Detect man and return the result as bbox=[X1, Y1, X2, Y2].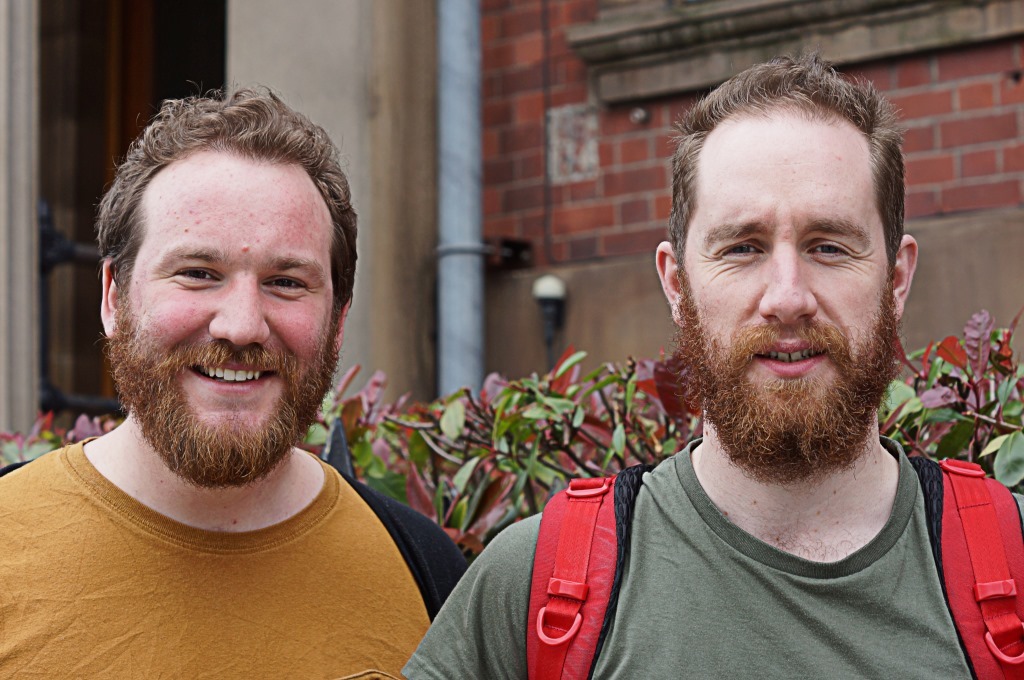
bbox=[0, 75, 520, 672].
